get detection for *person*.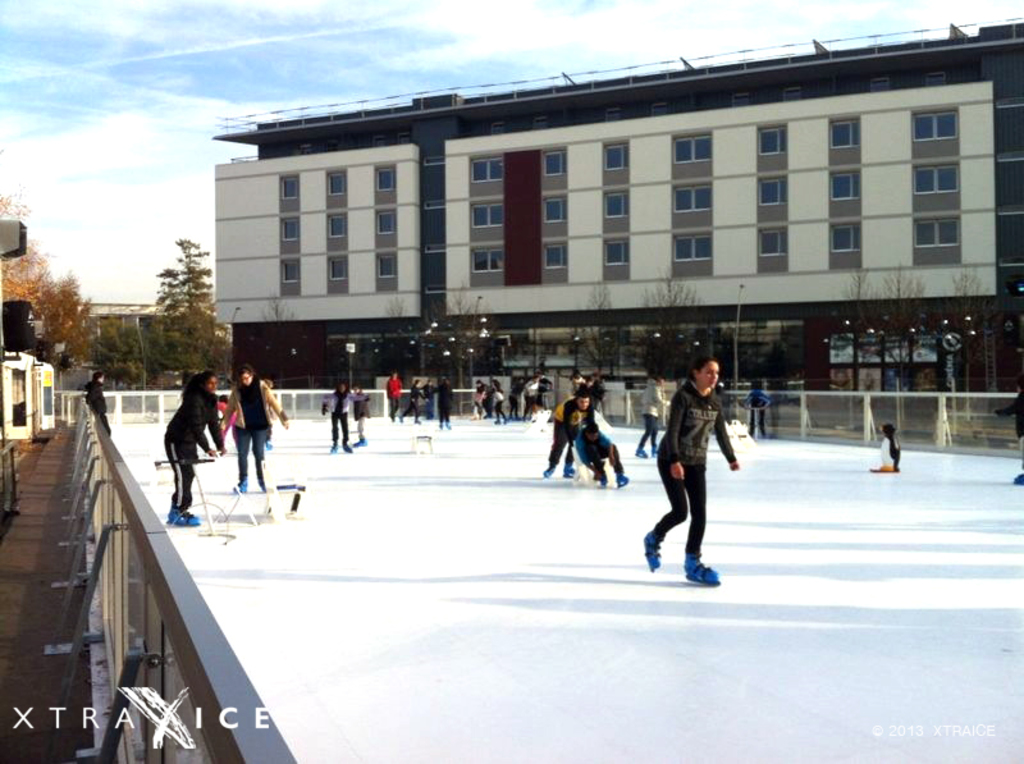
Detection: (993,374,1023,482).
